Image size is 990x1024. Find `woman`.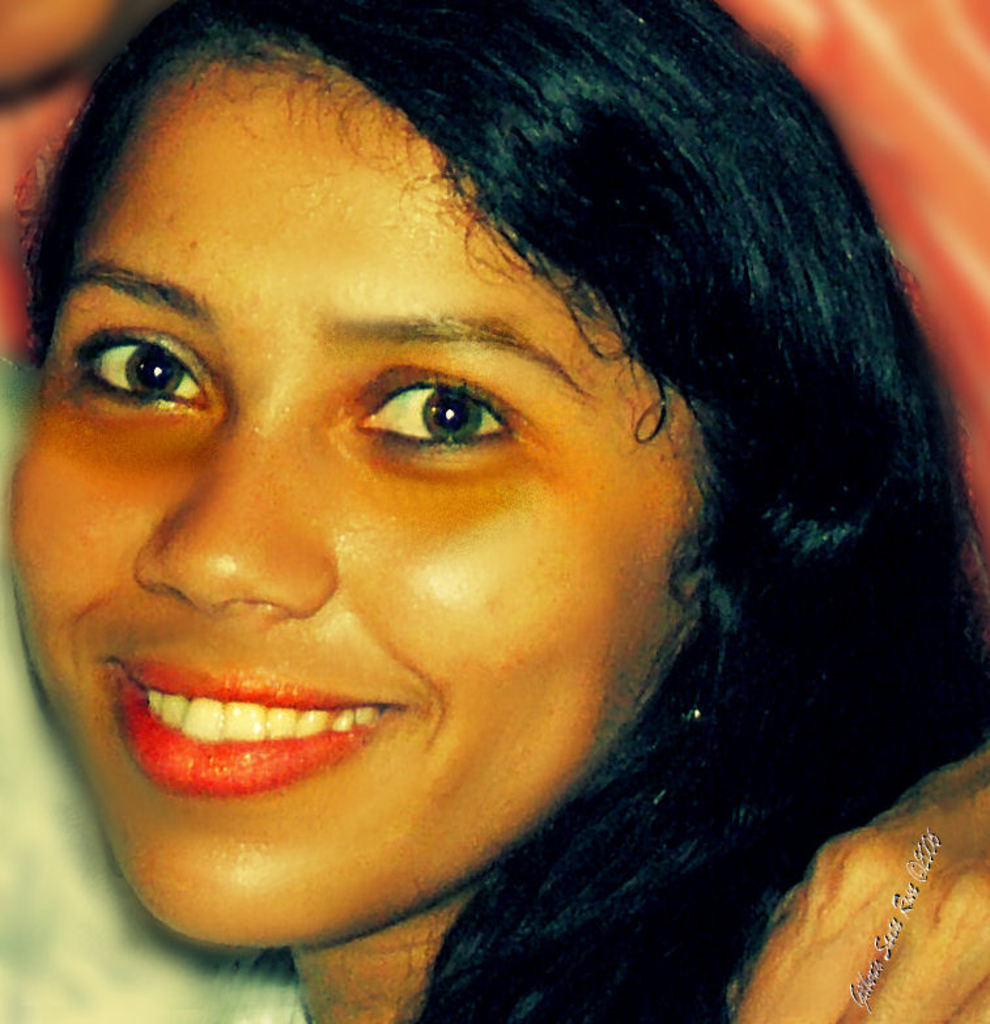
box=[1, 0, 989, 1023].
